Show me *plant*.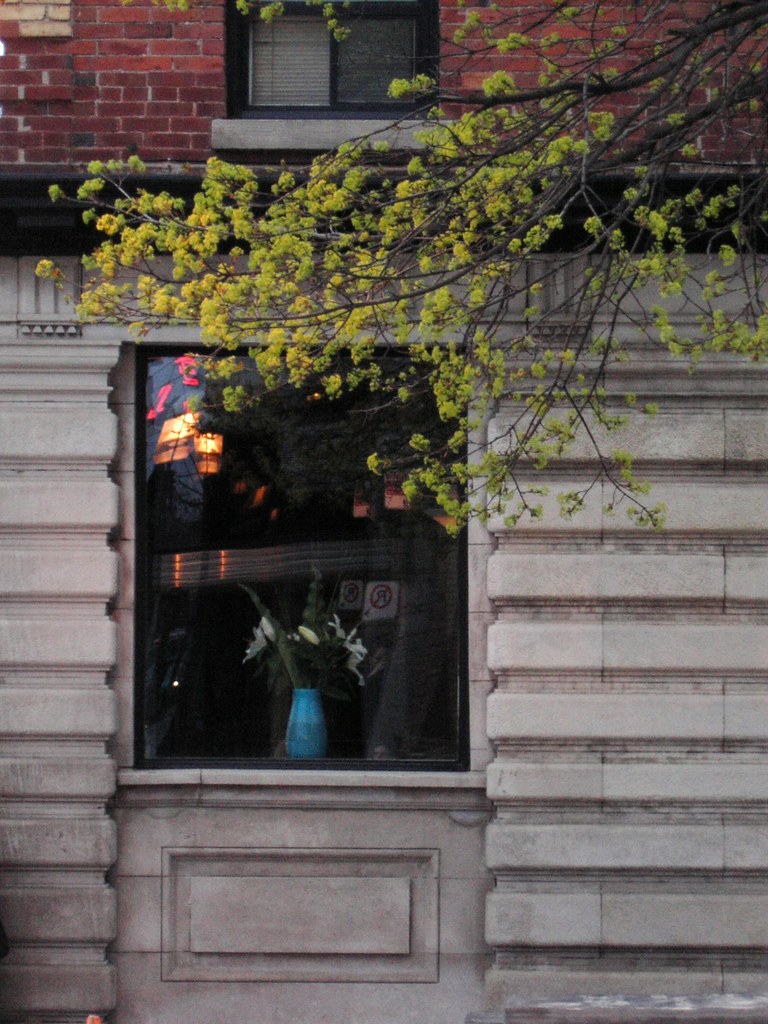
*plant* is here: [236, 556, 392, 699].
